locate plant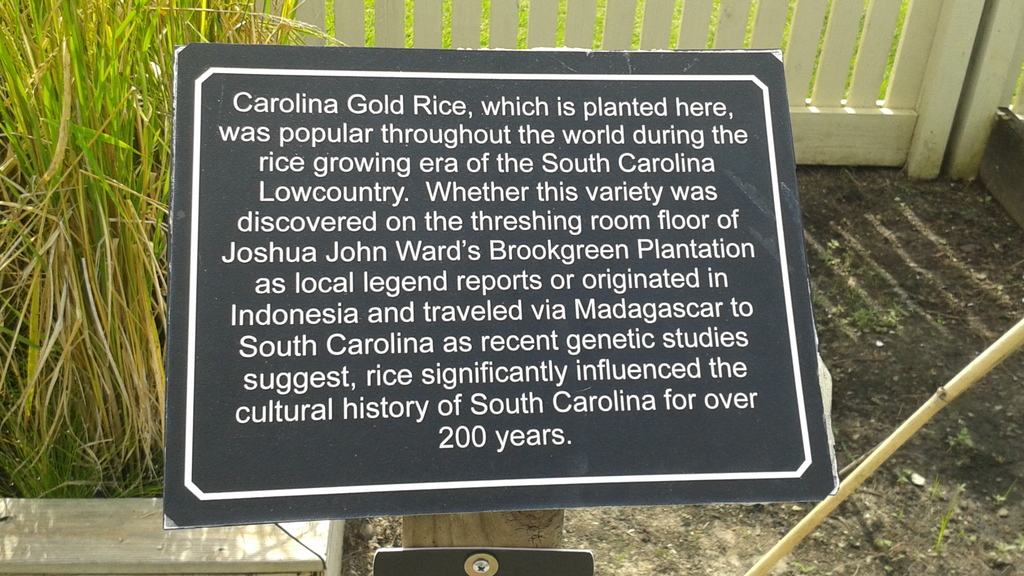
[841, 438, 862, 465]
